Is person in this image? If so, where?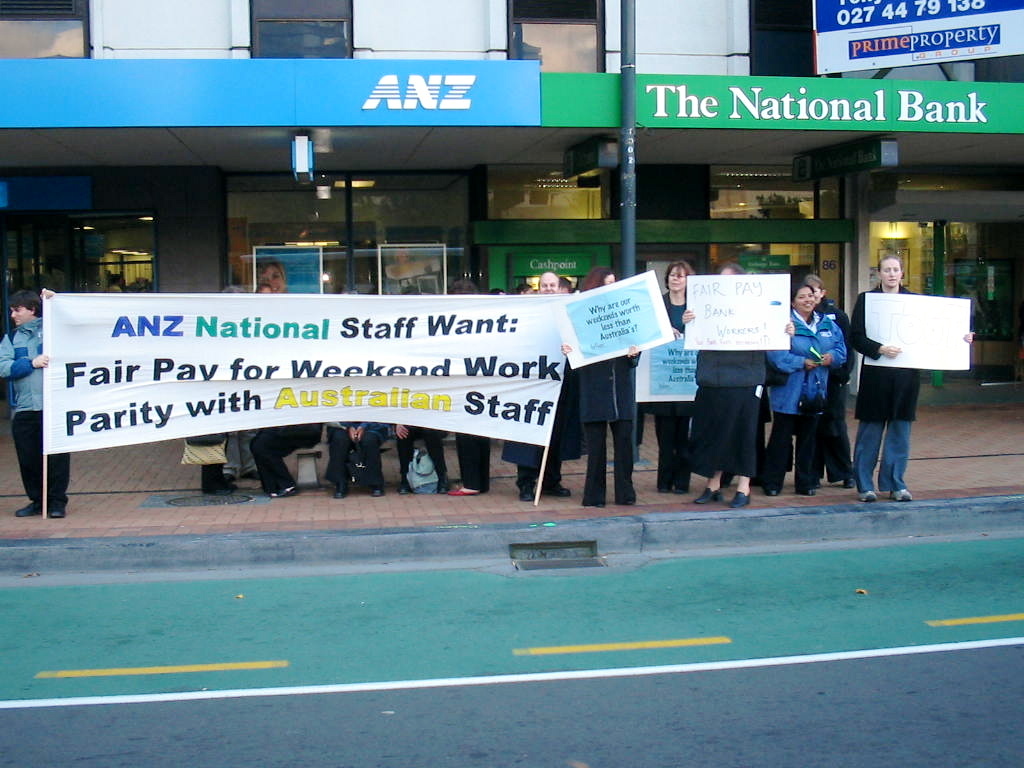
Yes, at [805, 271, 866, 491].
